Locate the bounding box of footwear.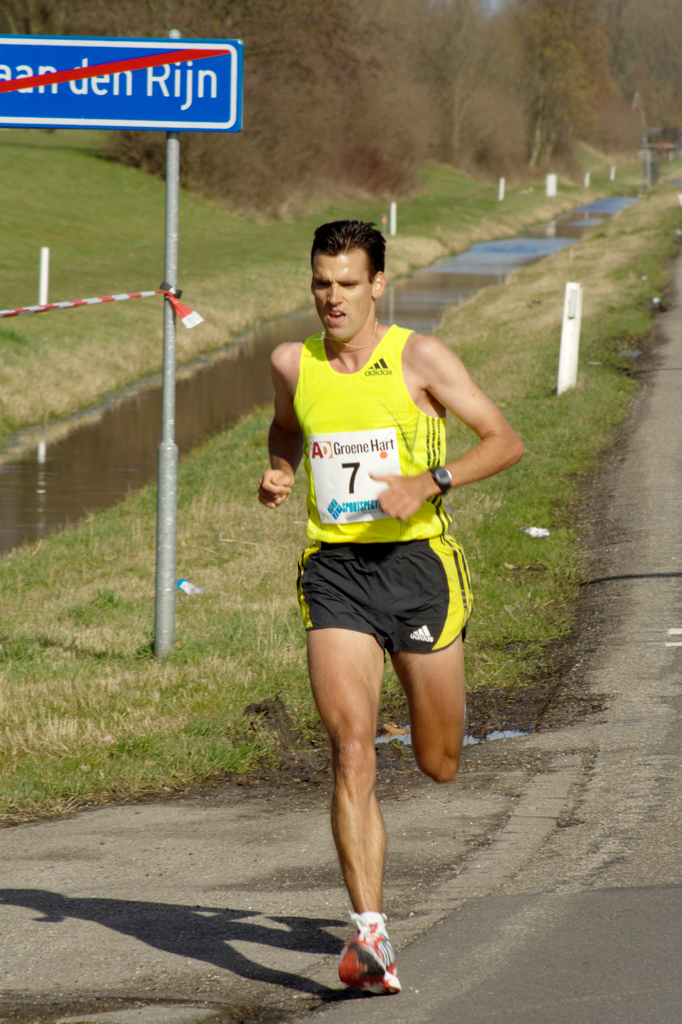
Bounding box: locate(335, 908, 393, 998).
